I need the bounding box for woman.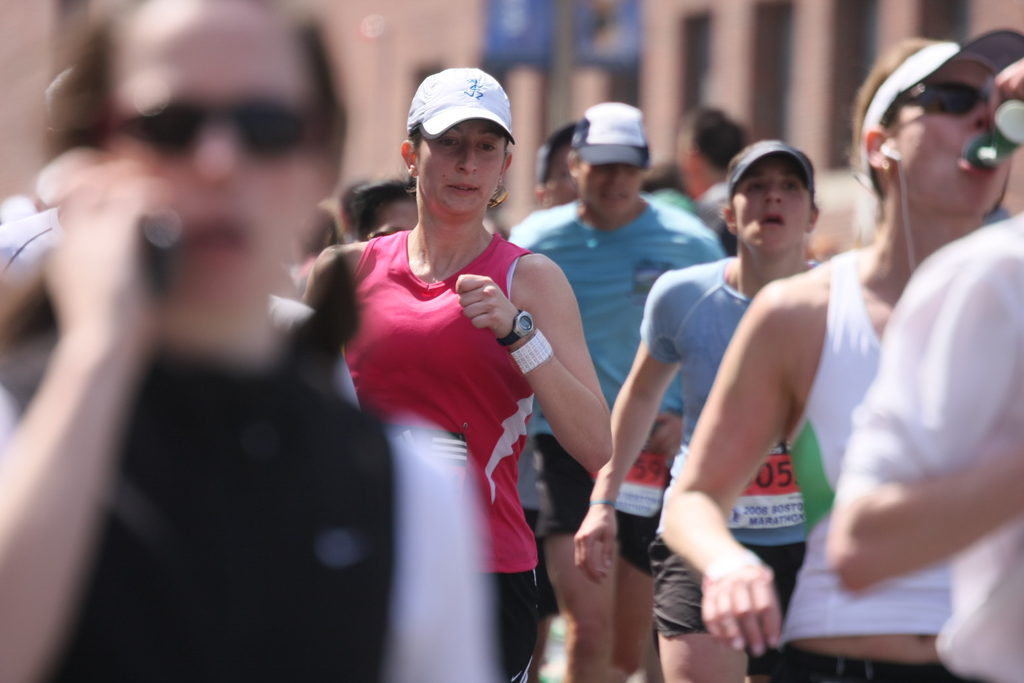
Here it is: crop(660, 23, 1023, 682).
